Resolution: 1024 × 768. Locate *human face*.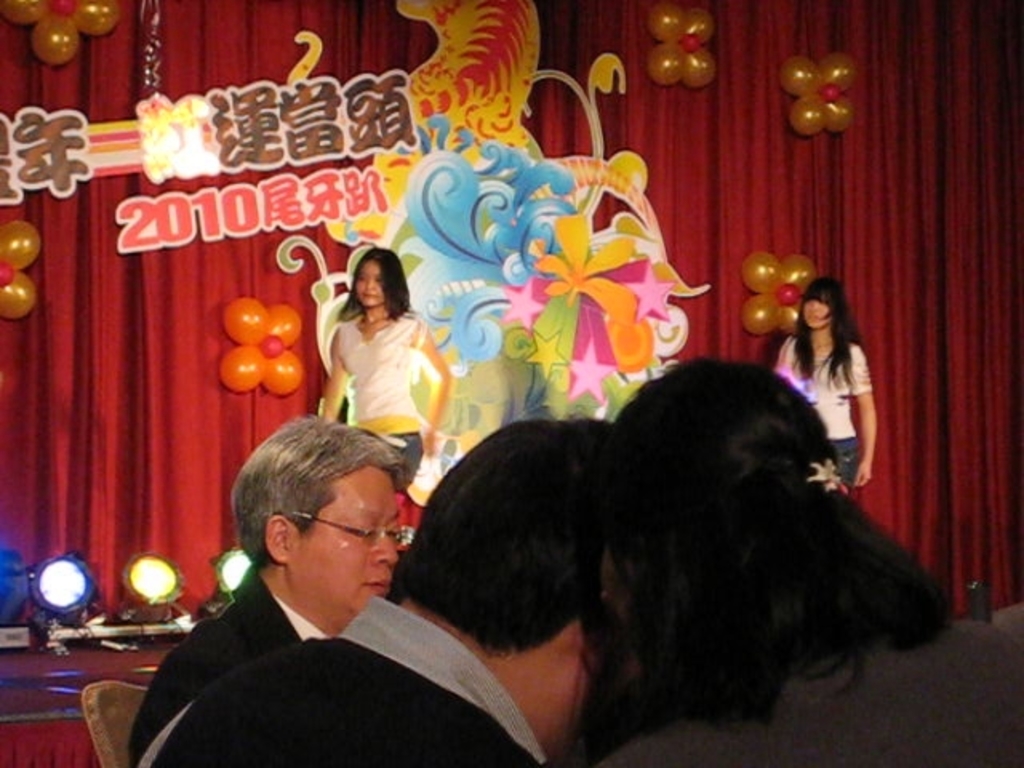
Rect(806, 294, 827, 328).
